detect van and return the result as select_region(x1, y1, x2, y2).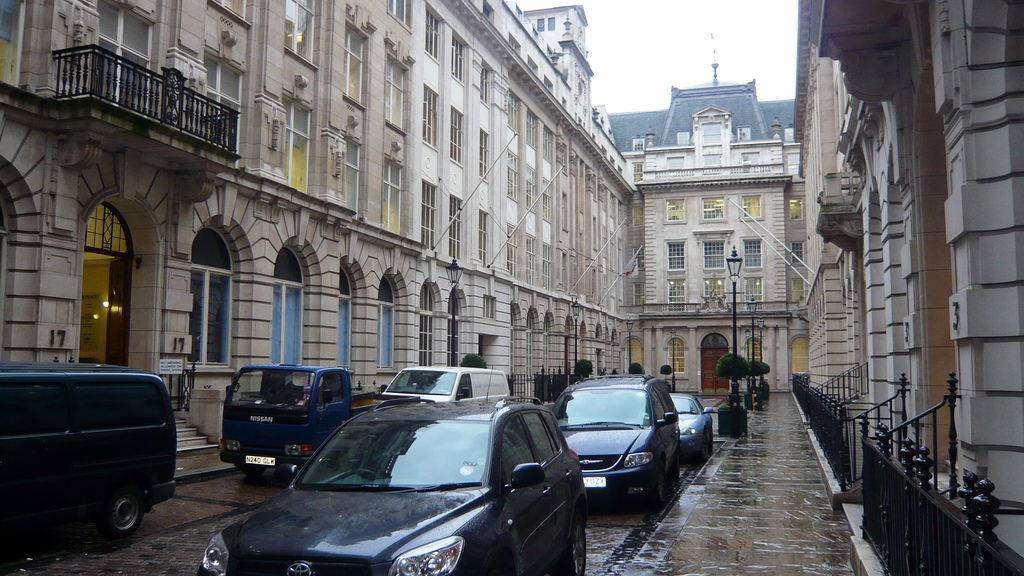
select_region(218, 360, 374, 477).
